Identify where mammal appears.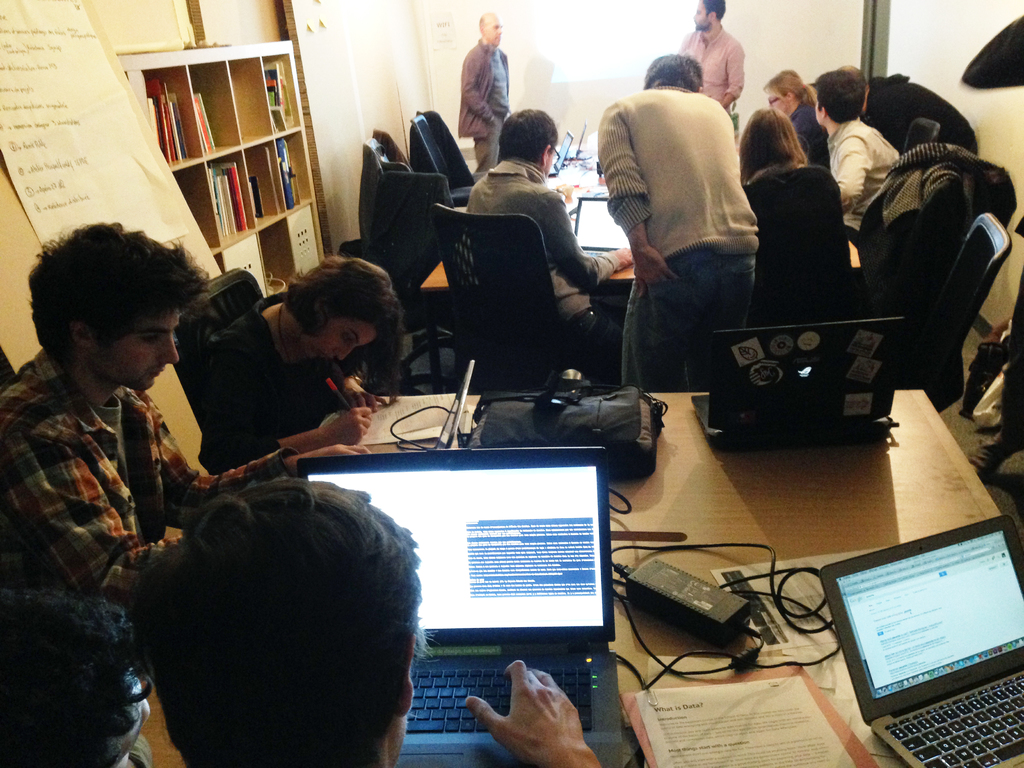
Appears at box=[0, 580, 161, 767].
